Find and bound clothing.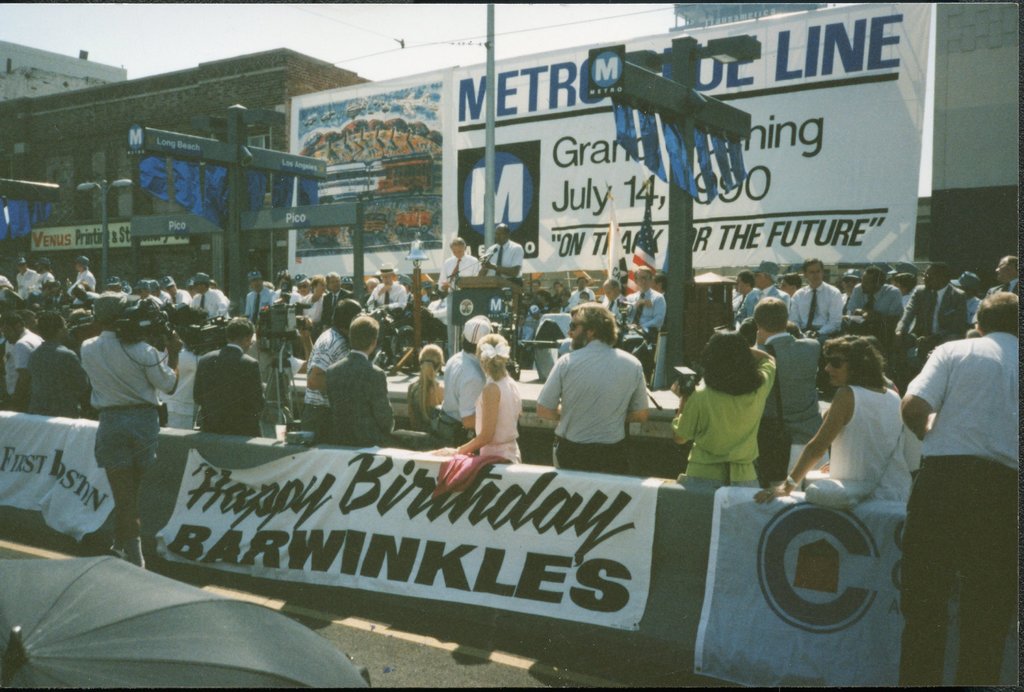
Bound: locate(473, 368, 519, 462).
